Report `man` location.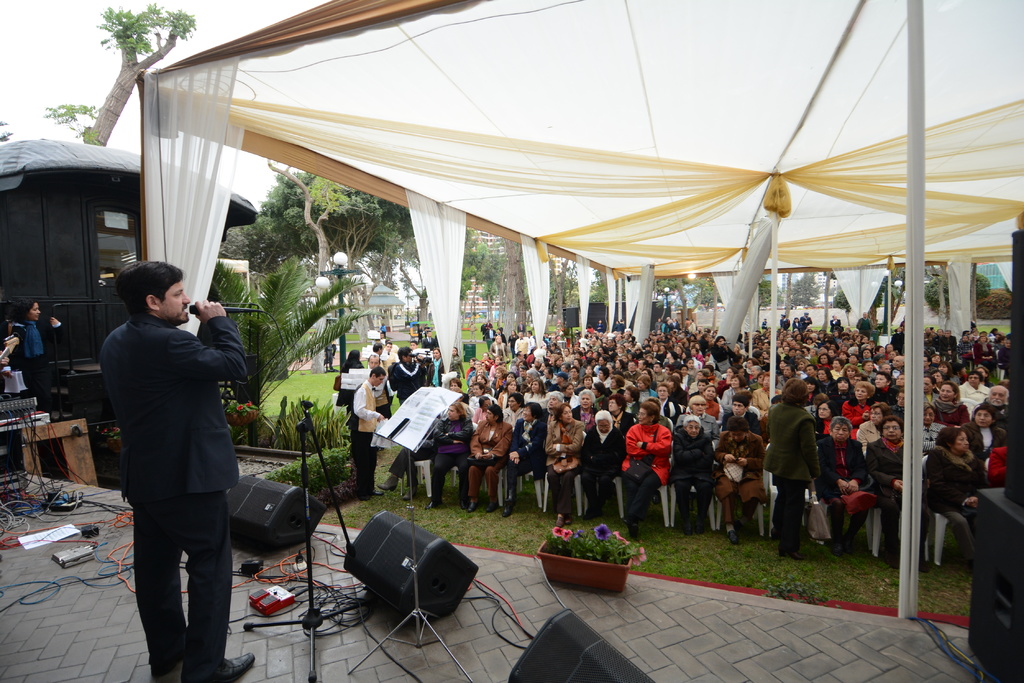
Report: [left=88, top=234, right=259, bottom=671].
